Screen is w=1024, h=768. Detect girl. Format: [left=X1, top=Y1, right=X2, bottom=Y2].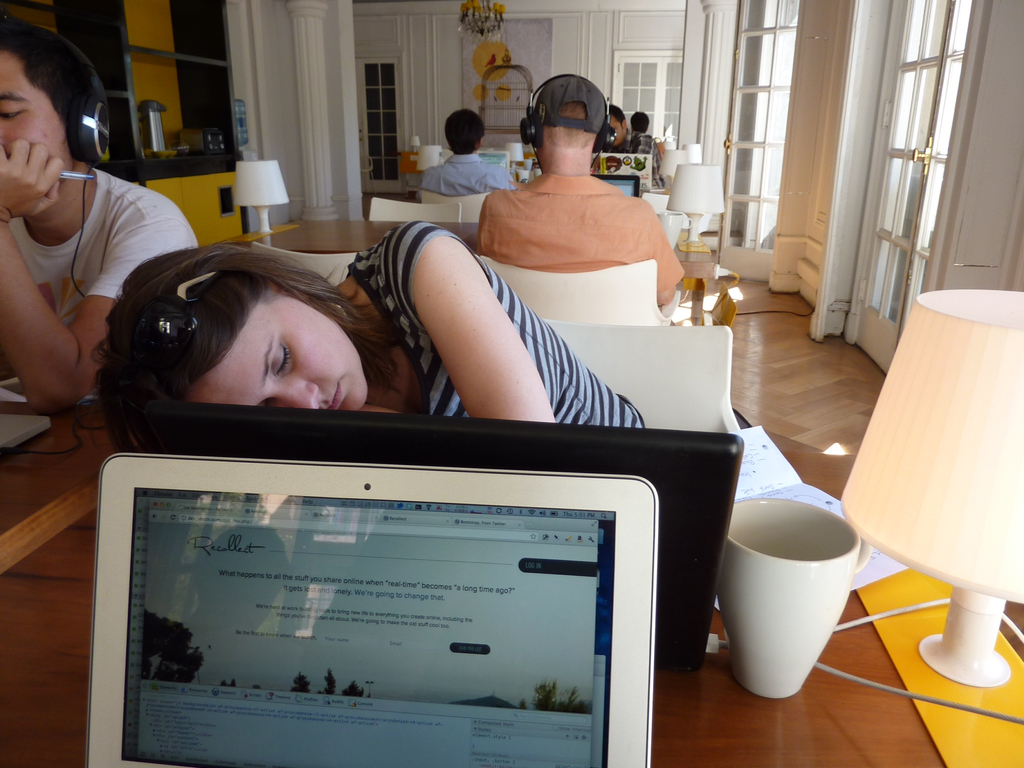
[left=90, top=217, right=653, bottom=430].
